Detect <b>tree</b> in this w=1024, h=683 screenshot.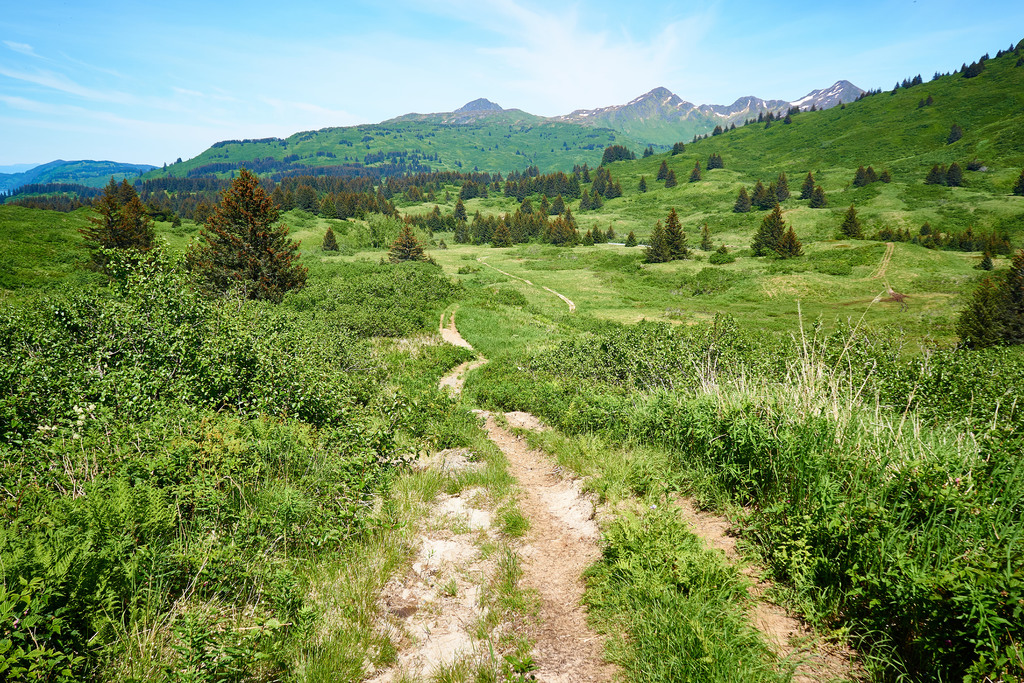
Detection: (x1=180, y1=170, x2=307, y2=306).
